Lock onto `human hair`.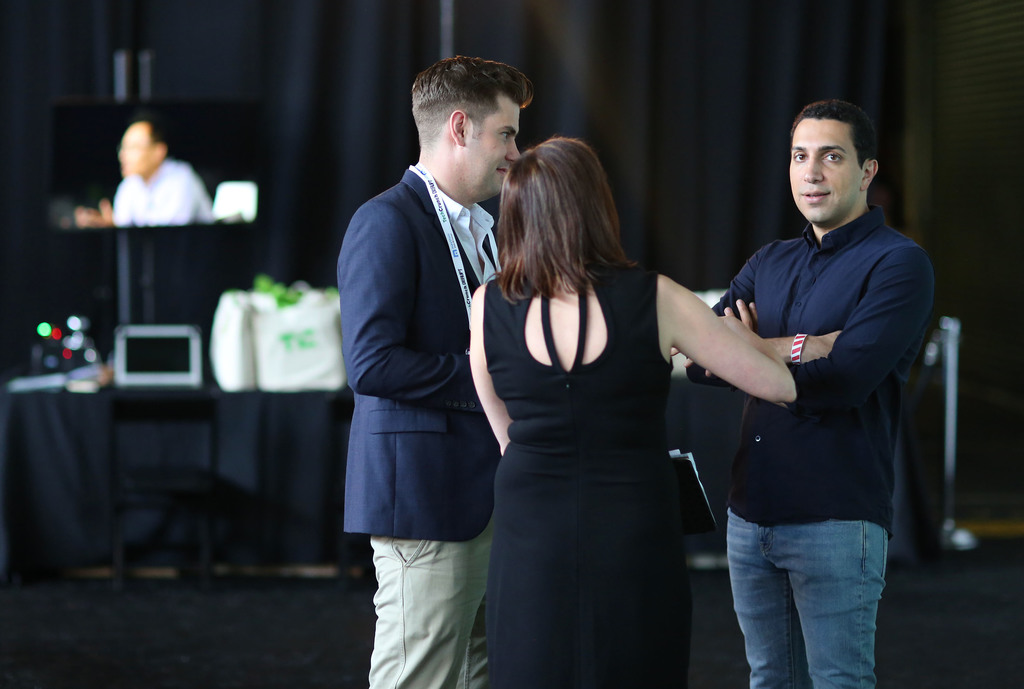
Locked: crop(790, 99, 879, 170).
